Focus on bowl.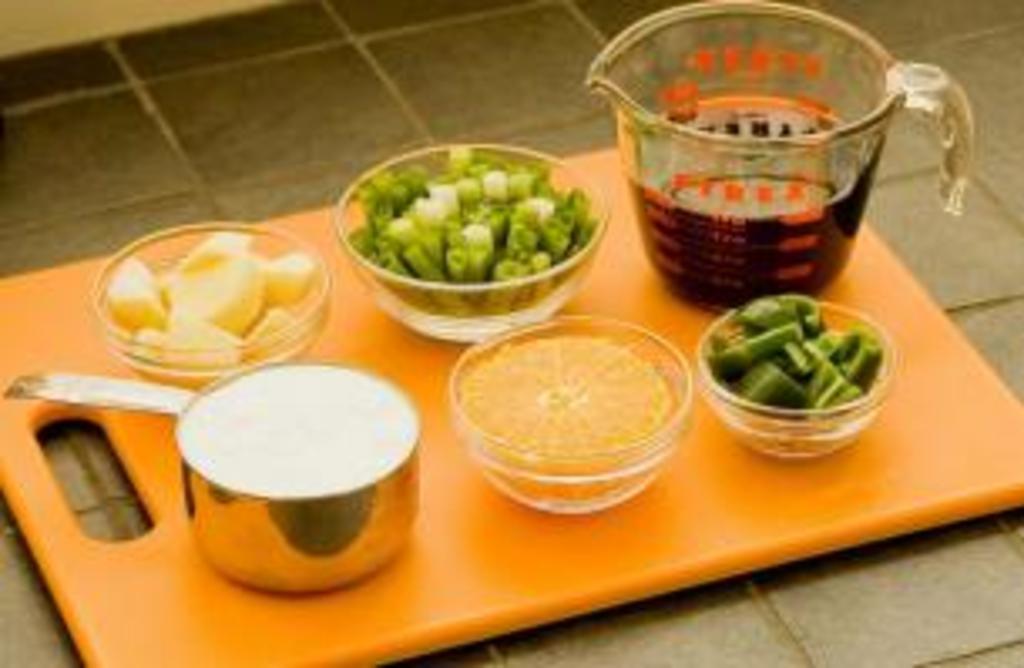
Focused at 87, 222, 329, 393.
